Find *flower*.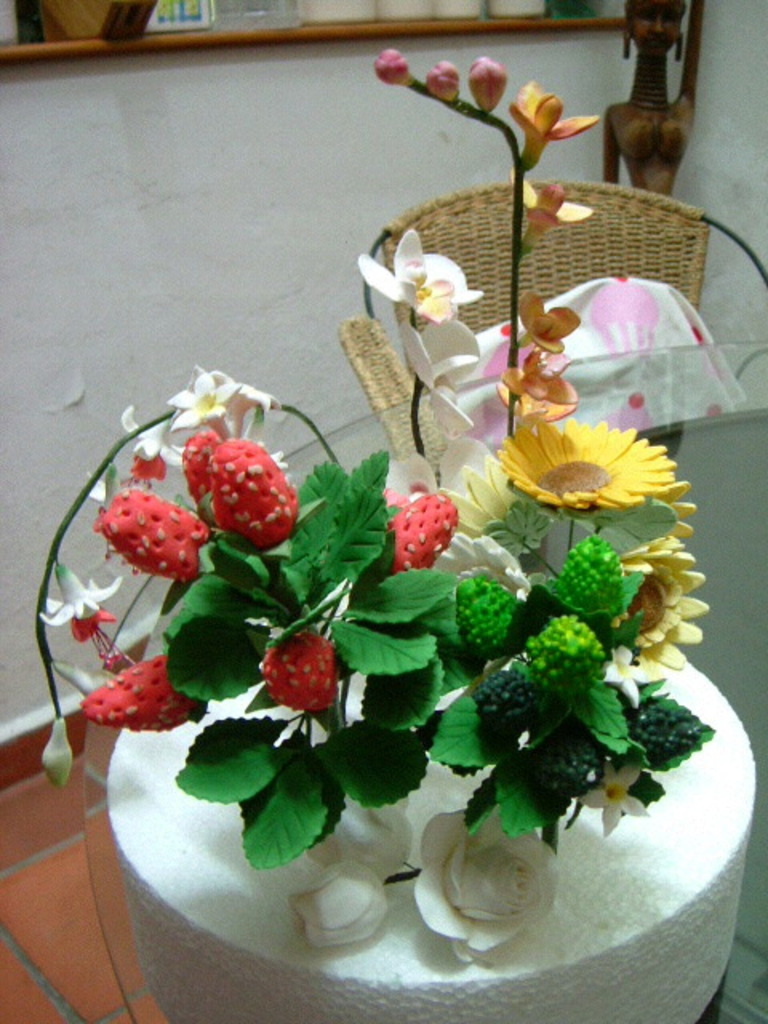
box(43, 549, 117, 637).
